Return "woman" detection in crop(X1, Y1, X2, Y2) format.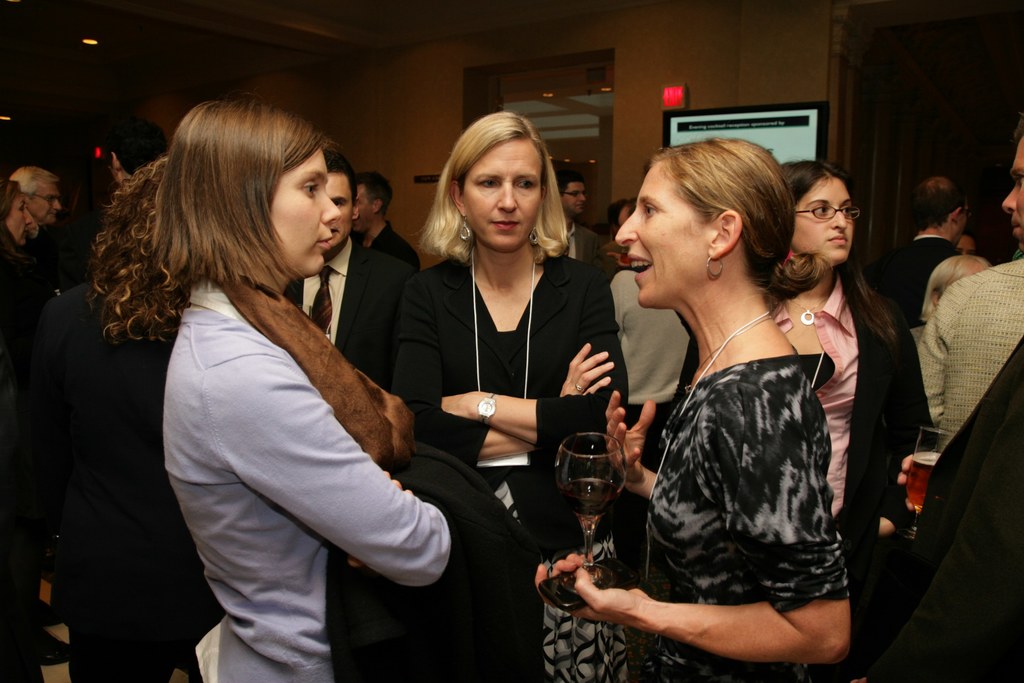
crop(537, 136, 849, 682).
